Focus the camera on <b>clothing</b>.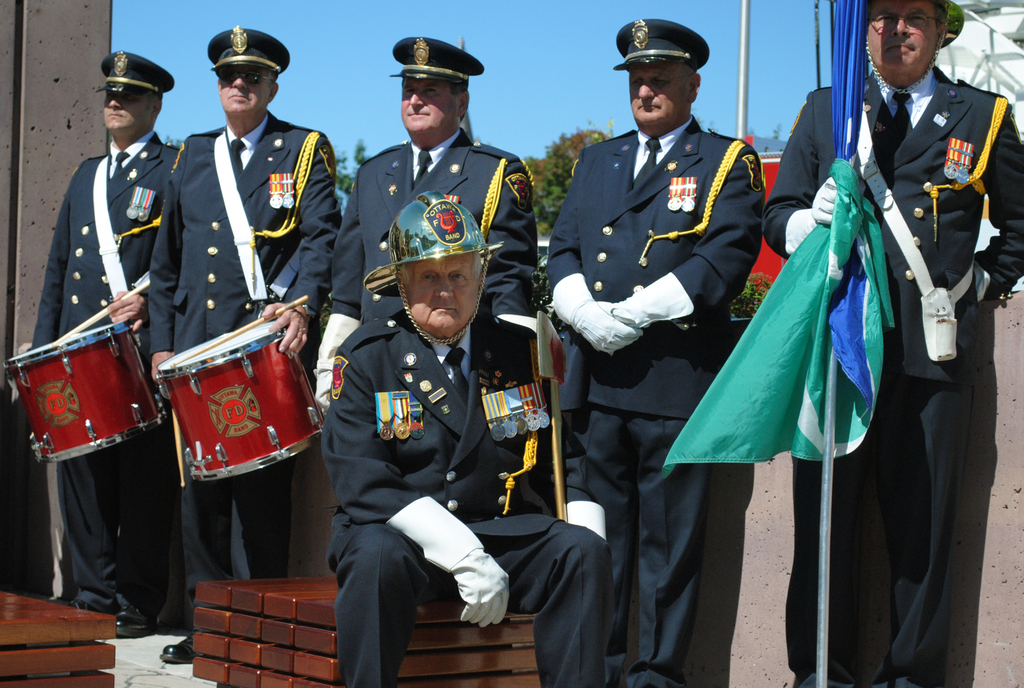
Focus region: box=[386, 493, 504, 621].
